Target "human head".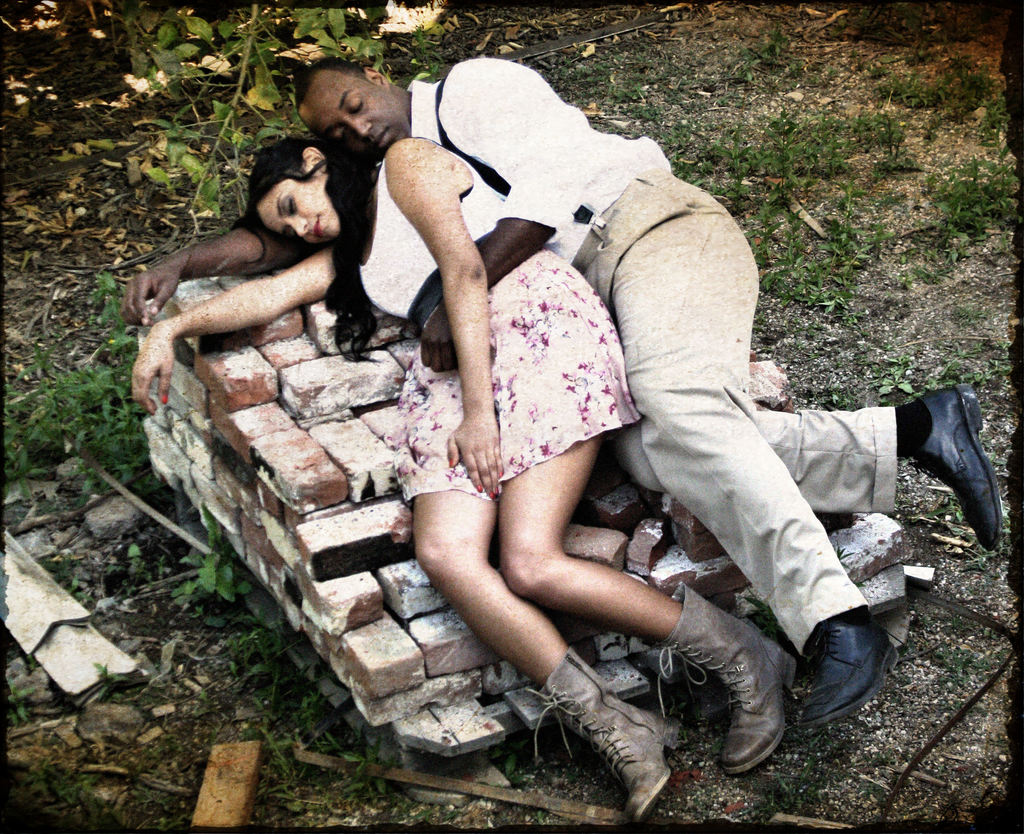
Target region: [248,129,353,249].
